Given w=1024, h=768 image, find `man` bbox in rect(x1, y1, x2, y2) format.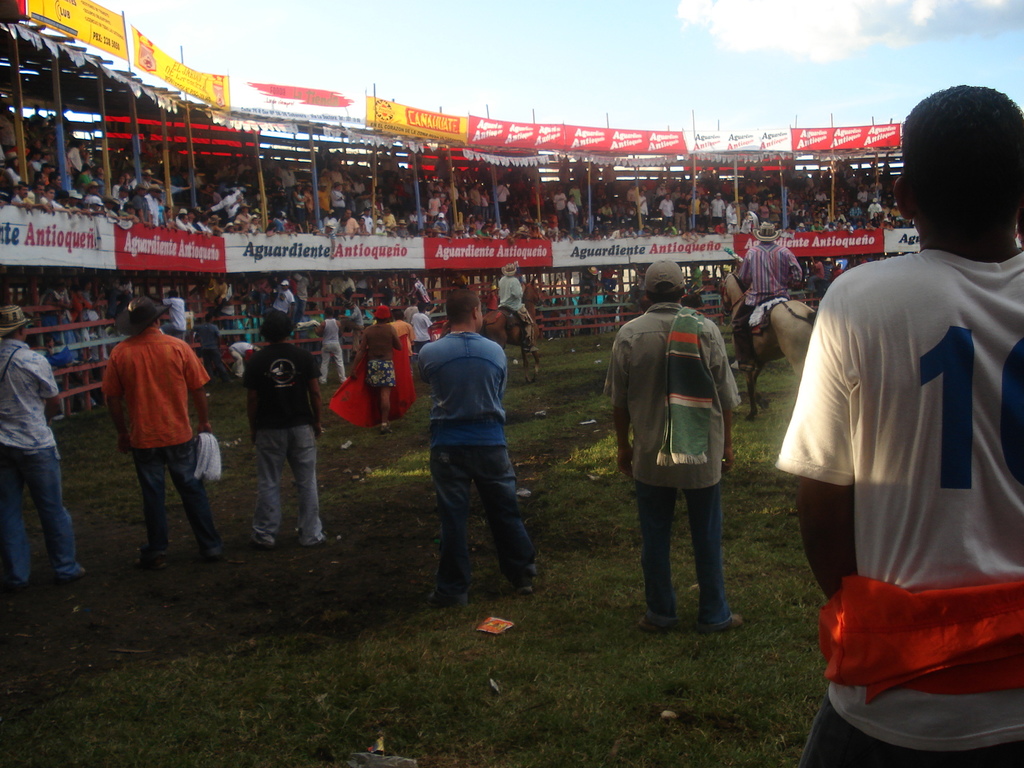
rect(311, 303, 344, 384).
